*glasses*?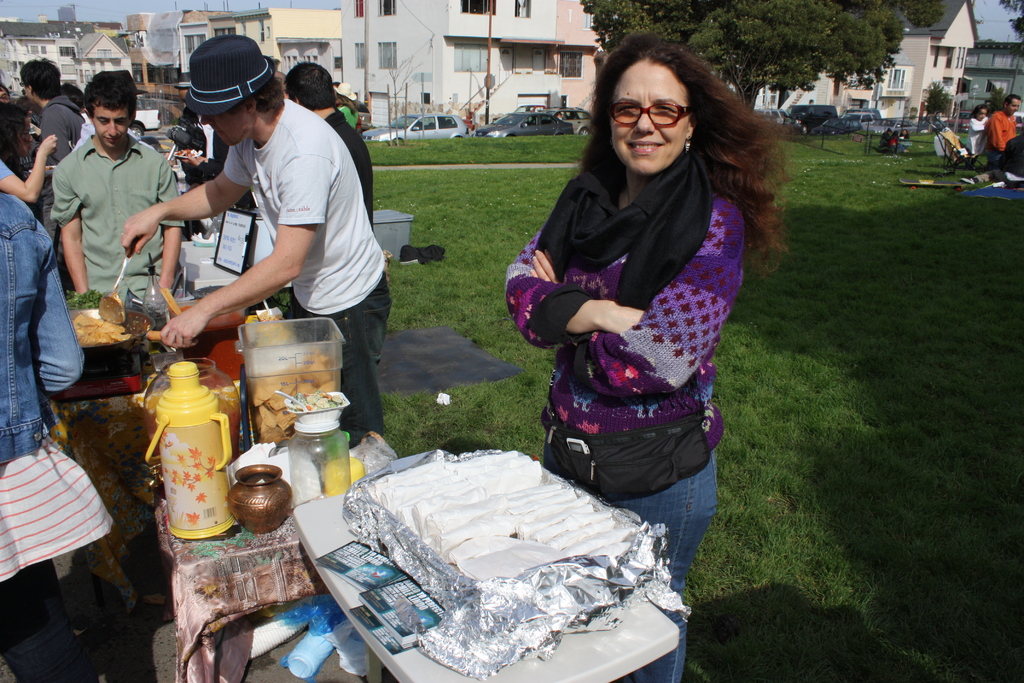
locate(596, 88, 714, 129)
